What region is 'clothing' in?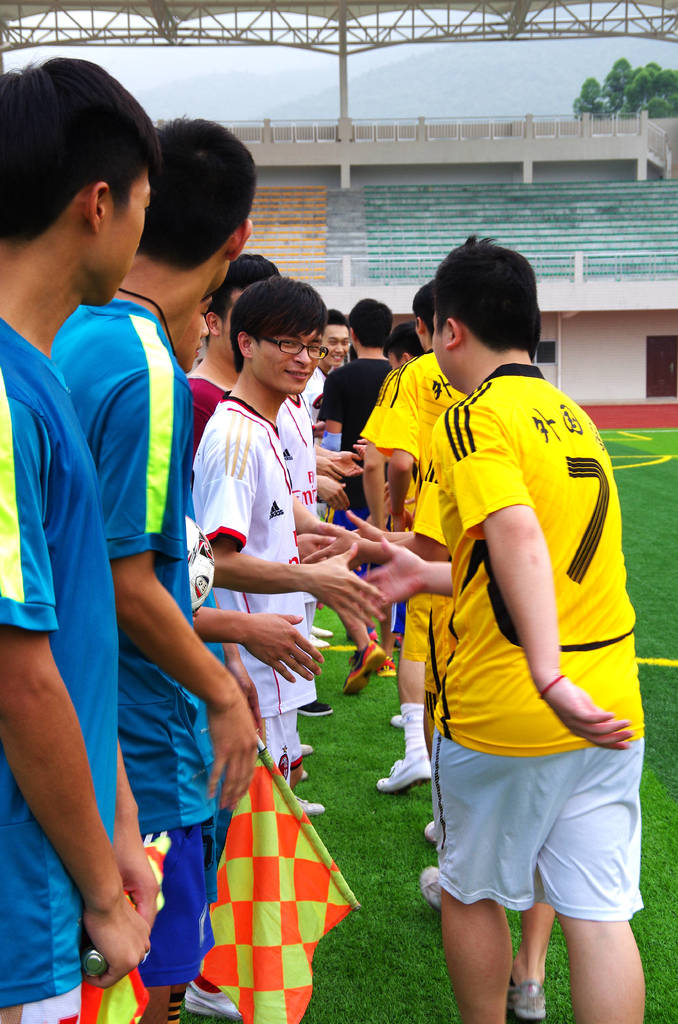
x1=51 y1=301 x2=216 y2=987.
